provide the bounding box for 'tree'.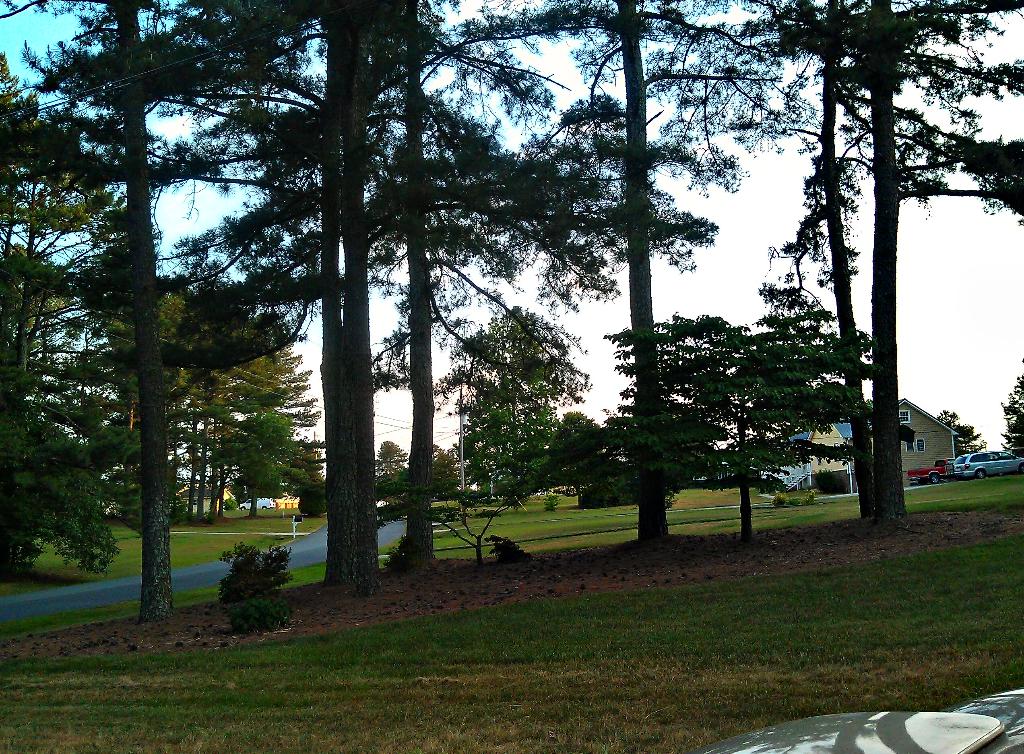
[0, 49, 167, 593].
